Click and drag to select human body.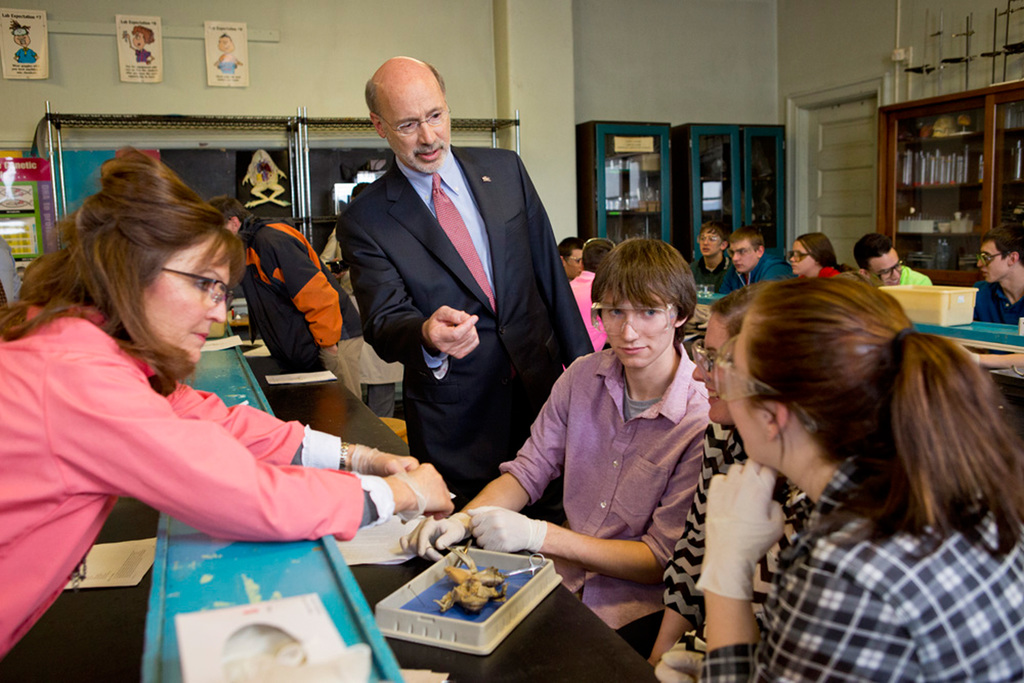
Selection: 731, 252, 799, 289.
